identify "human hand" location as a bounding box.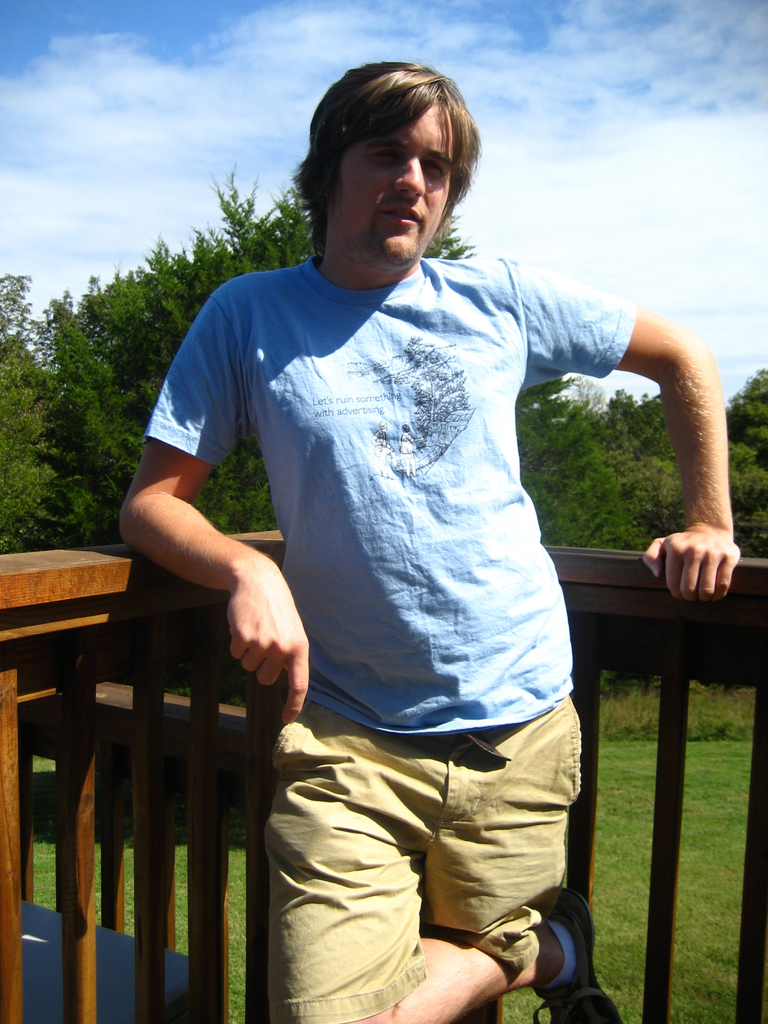
<box>222,564,311,725</box>.
